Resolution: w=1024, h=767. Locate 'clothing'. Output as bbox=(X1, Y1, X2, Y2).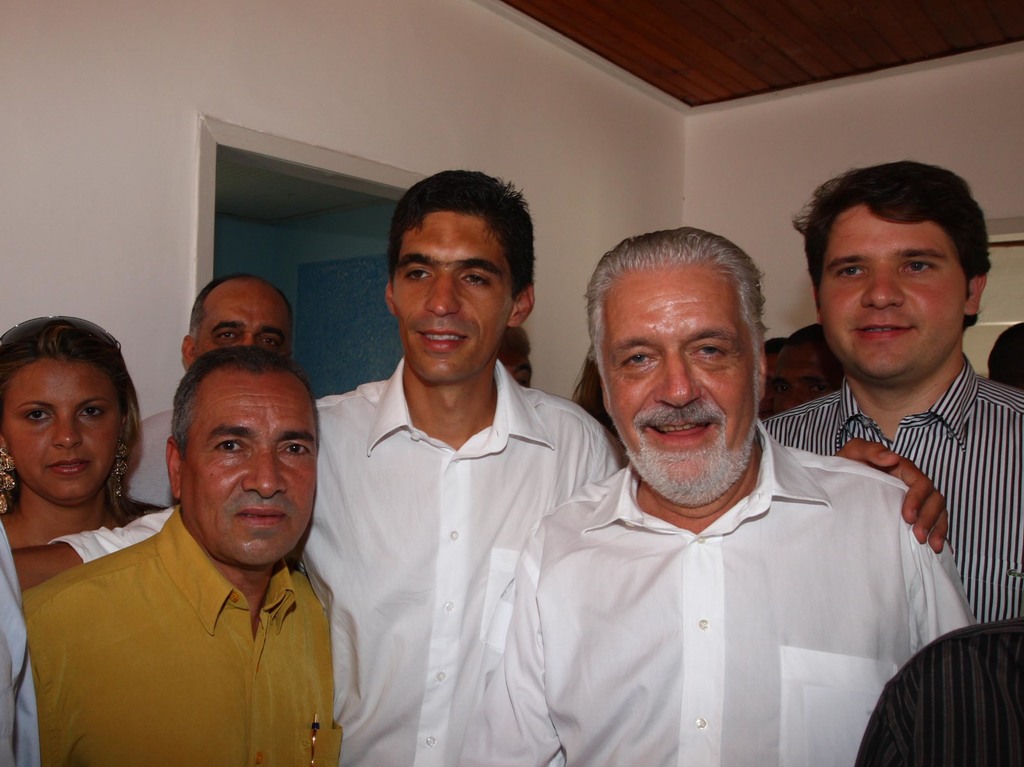
bbox=(453, 421, 968, 766).
